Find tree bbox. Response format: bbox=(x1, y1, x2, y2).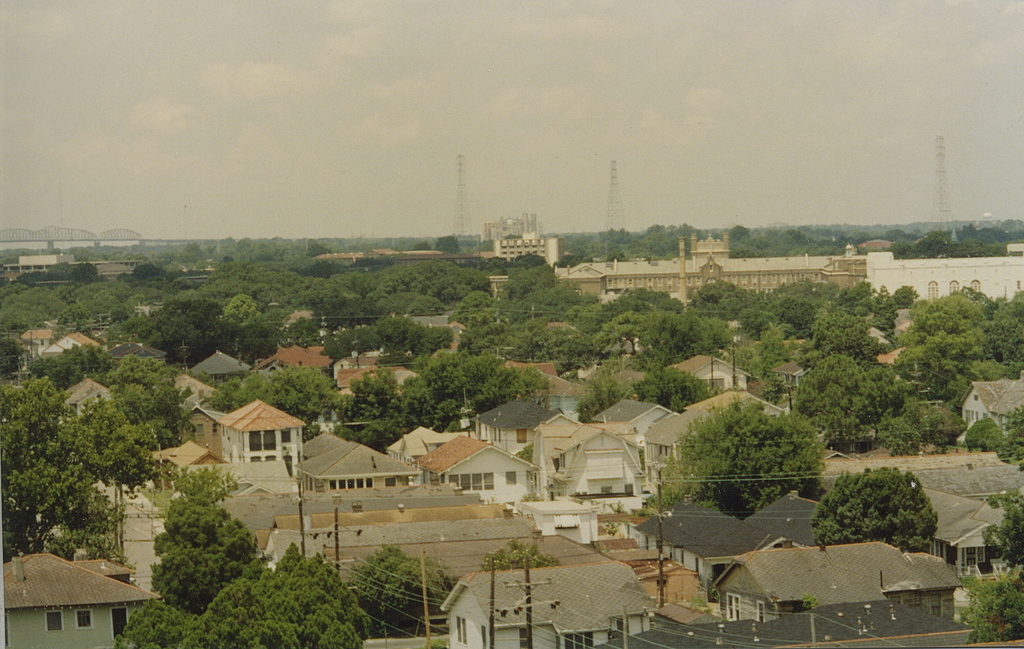
bbox=(873, 416, 919, 453).
